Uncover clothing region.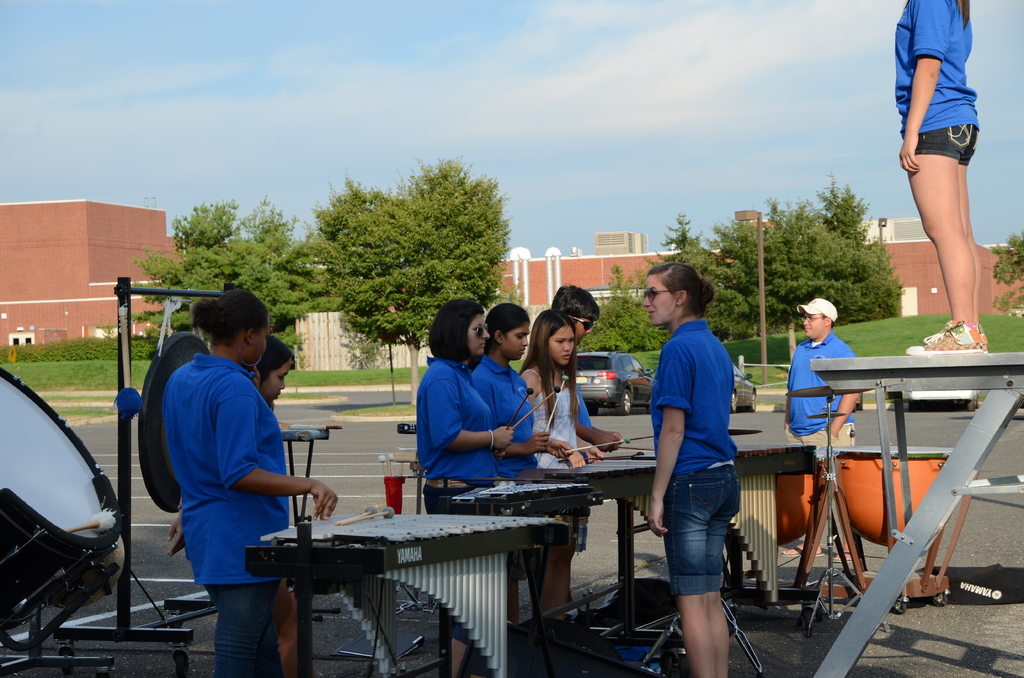
Uncovered: rect(427, 478, 483, 516).
